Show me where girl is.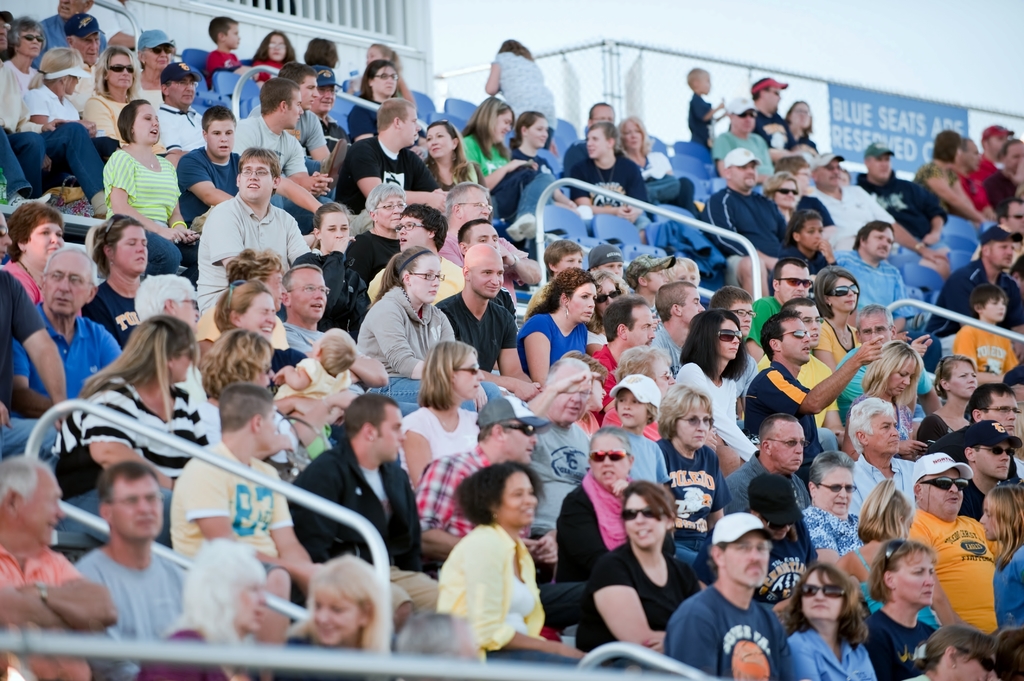
girl is at {"left": 516, "top": 263, "right": 600, "bottom": 382}.
